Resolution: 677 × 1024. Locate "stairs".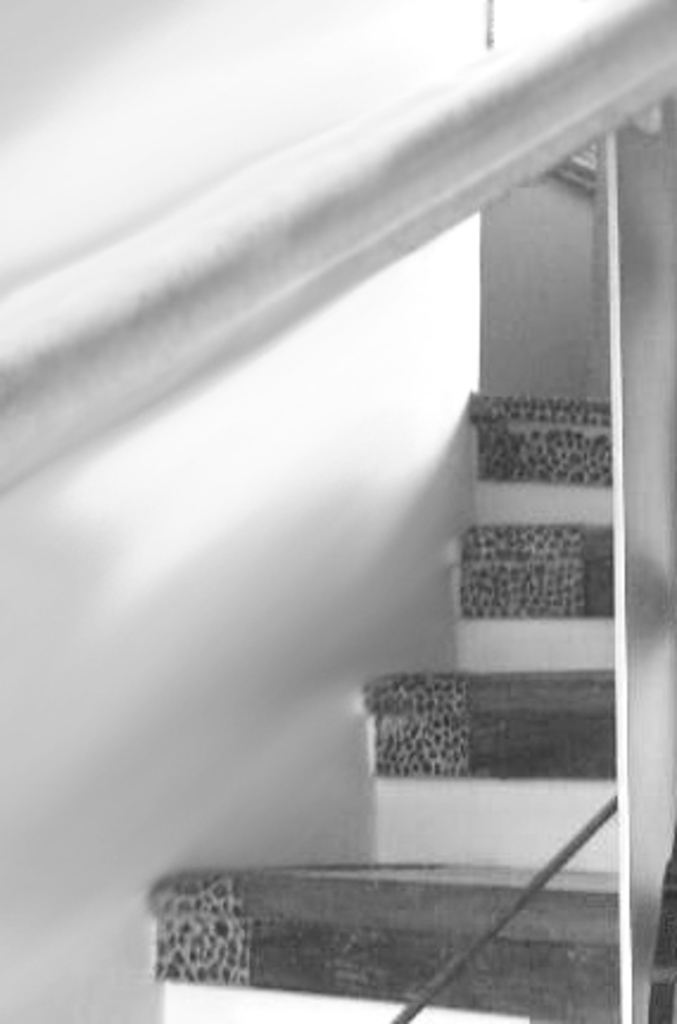
147:397:627:1022.
